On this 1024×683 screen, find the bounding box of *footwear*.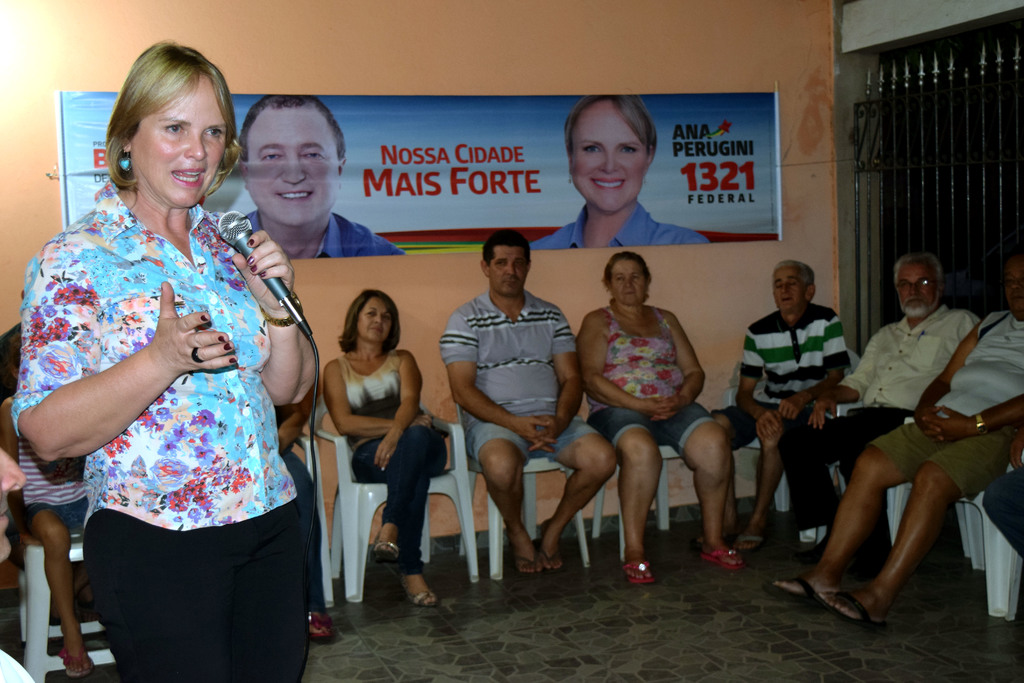
Bounding box: 515,545,538,575.
